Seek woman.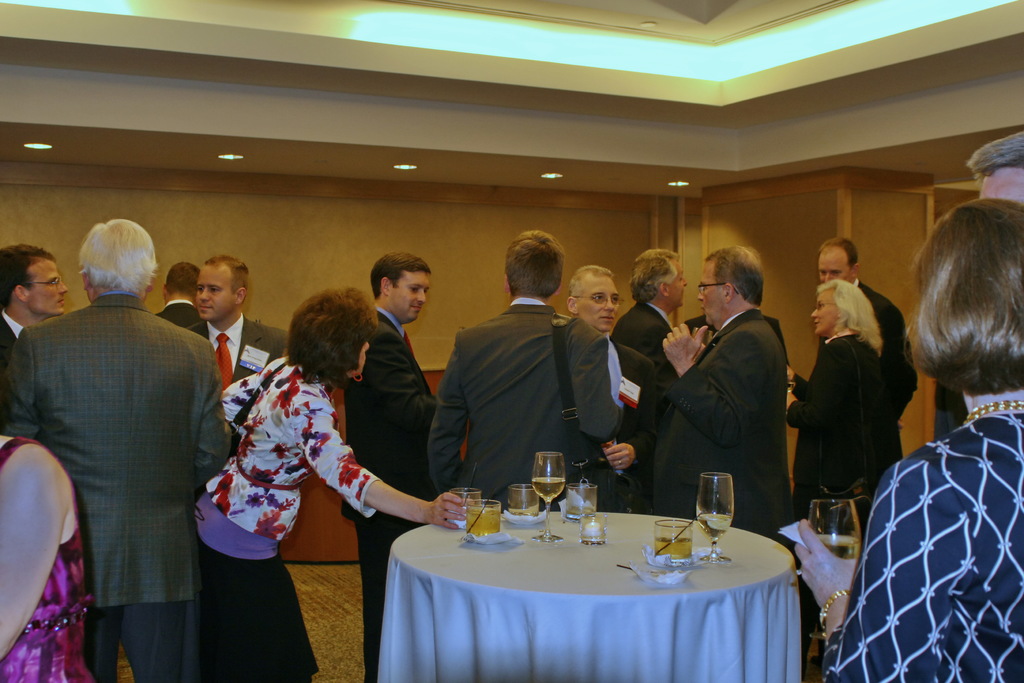
pyautogui.locateOnScreen(808, 242, 910, 531).
